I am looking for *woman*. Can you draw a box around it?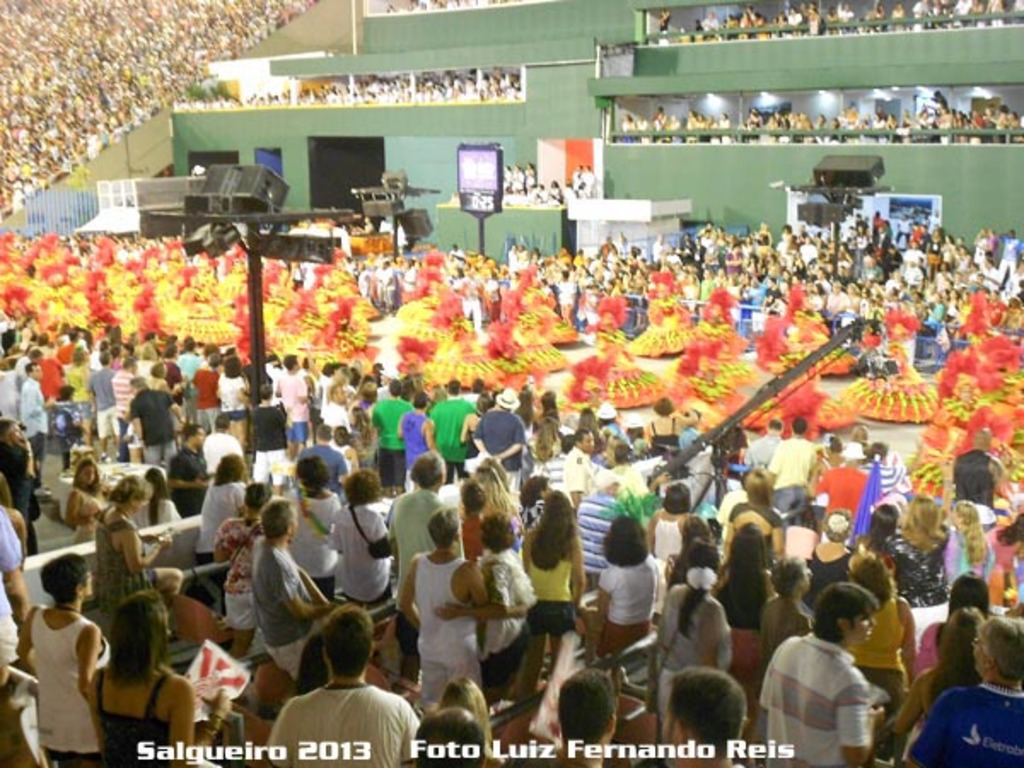
Sure, the bounding box is (942, 560, 990, 678).
